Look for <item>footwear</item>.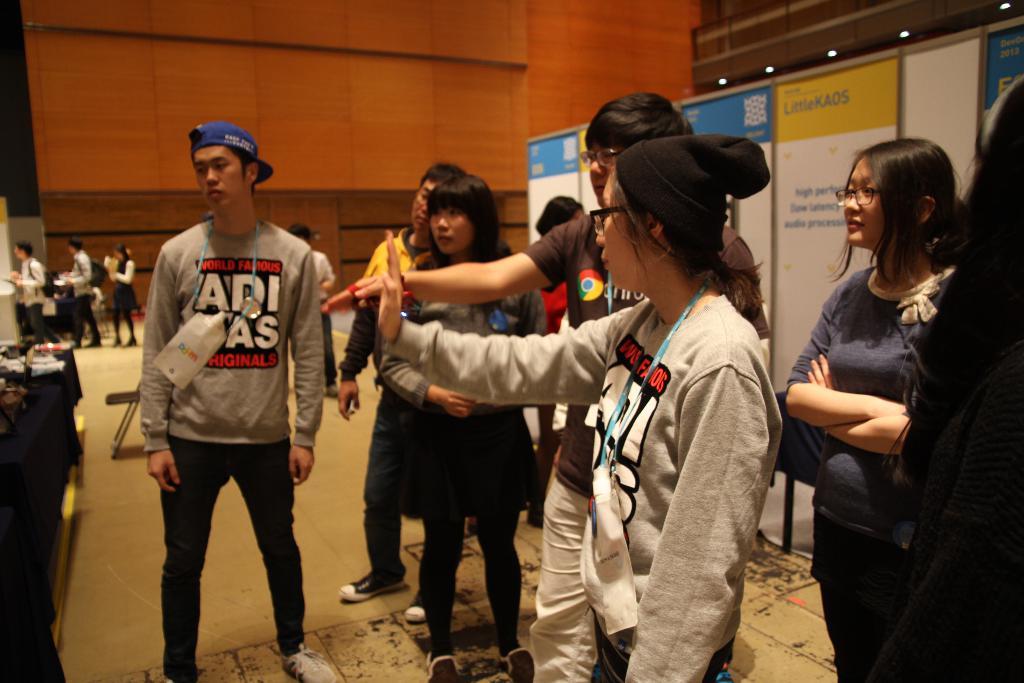
Found: [x1=280, y1=641, x2=342, y2=682].
